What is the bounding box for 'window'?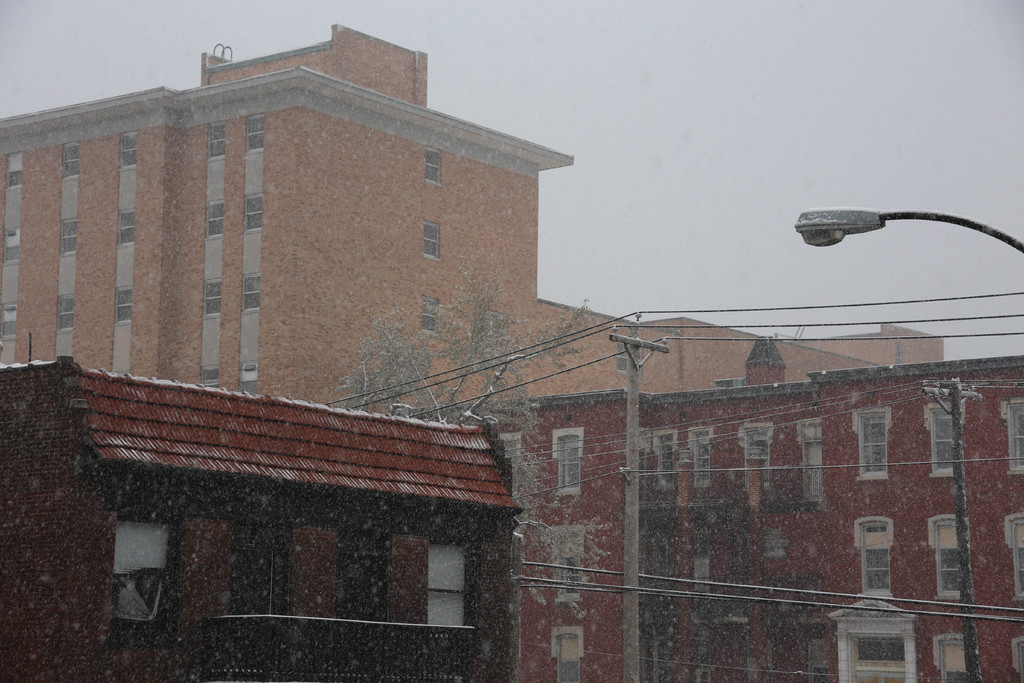
855,518,890,595.
